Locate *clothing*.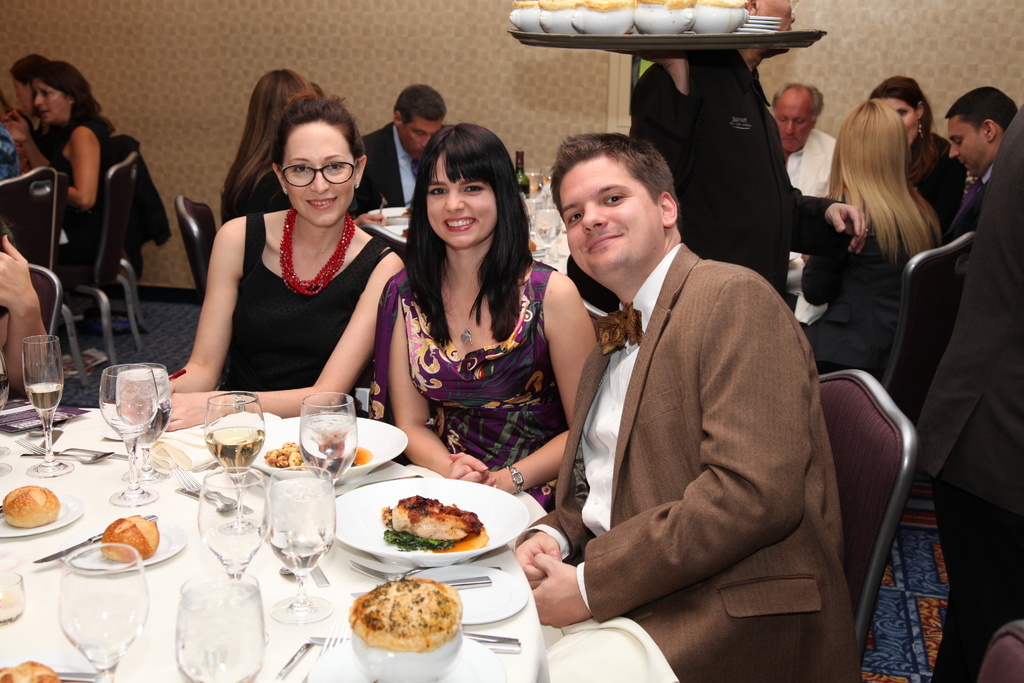
Bounding box: l=339, t=110, r=467, b=212.
